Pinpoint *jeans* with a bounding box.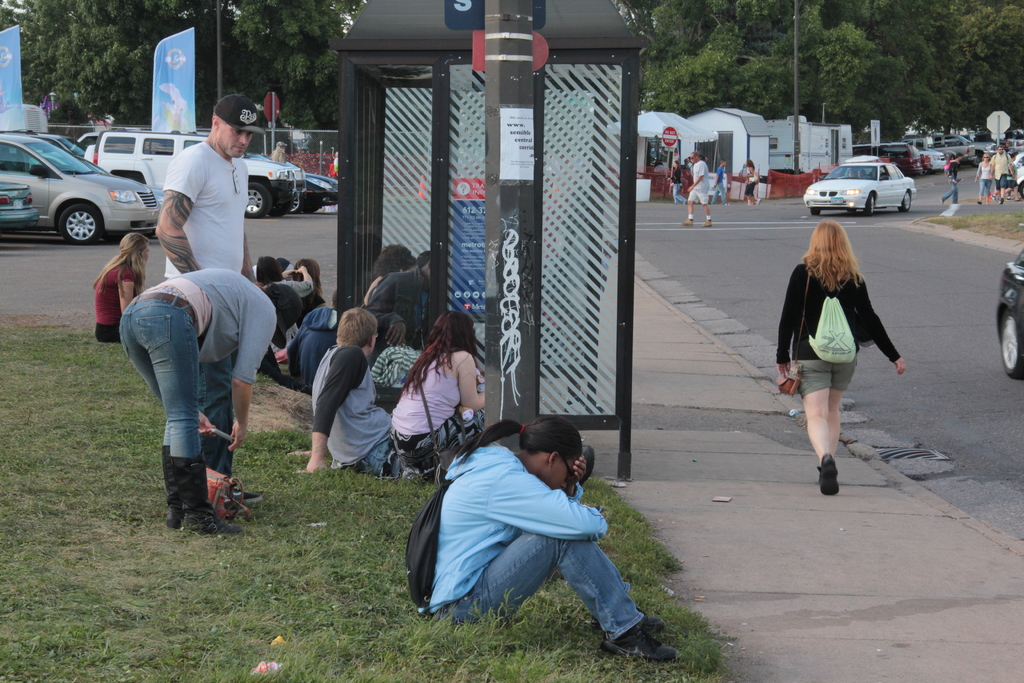
113 292 208 461.
